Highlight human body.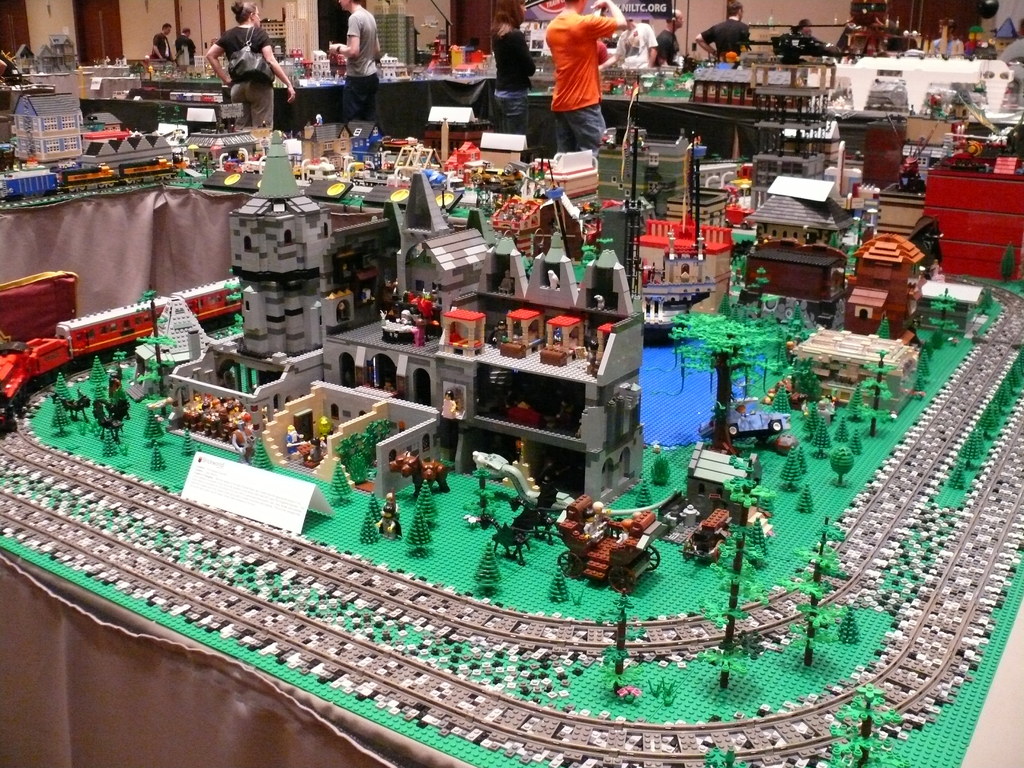
Highlighted region: 175/24/198/64.
